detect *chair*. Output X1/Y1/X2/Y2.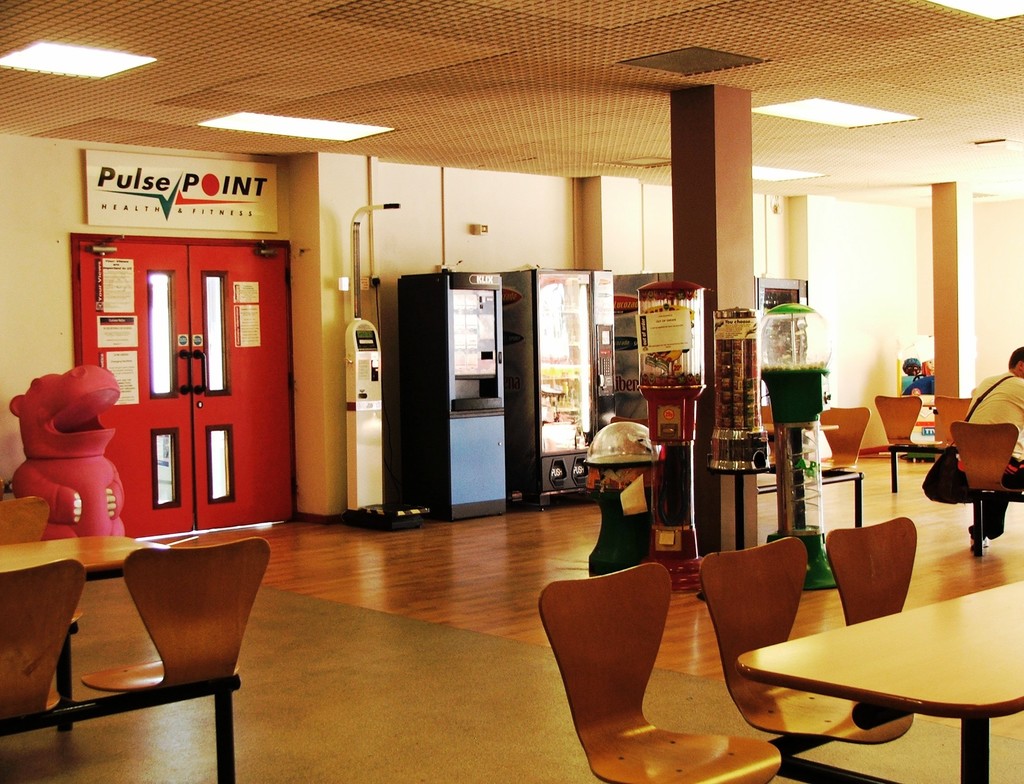
0/558/86/725.
